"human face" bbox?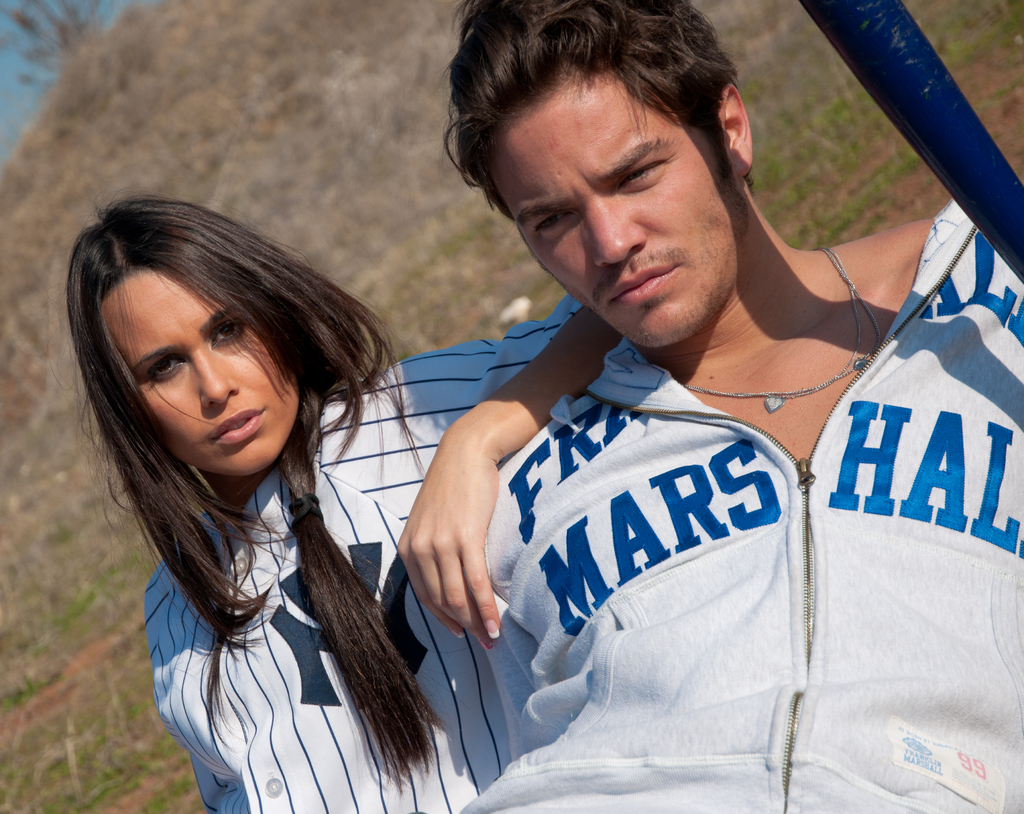
locate(97, 266, 298, 478)
